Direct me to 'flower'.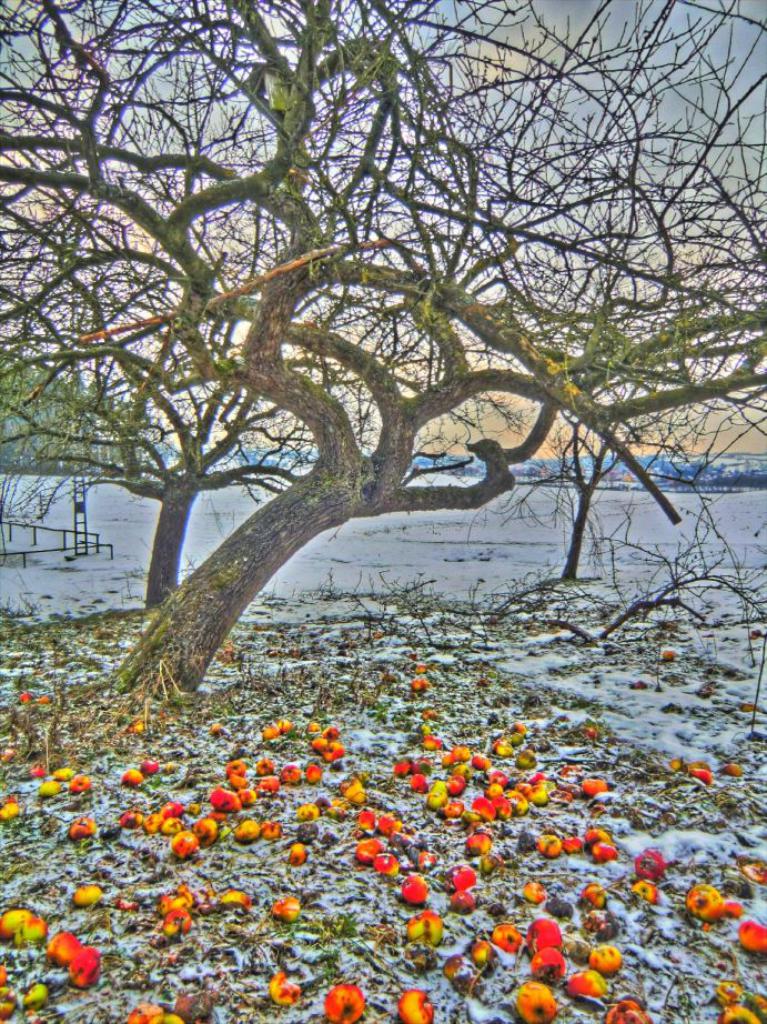
Direction: [402,991,433,1018].
